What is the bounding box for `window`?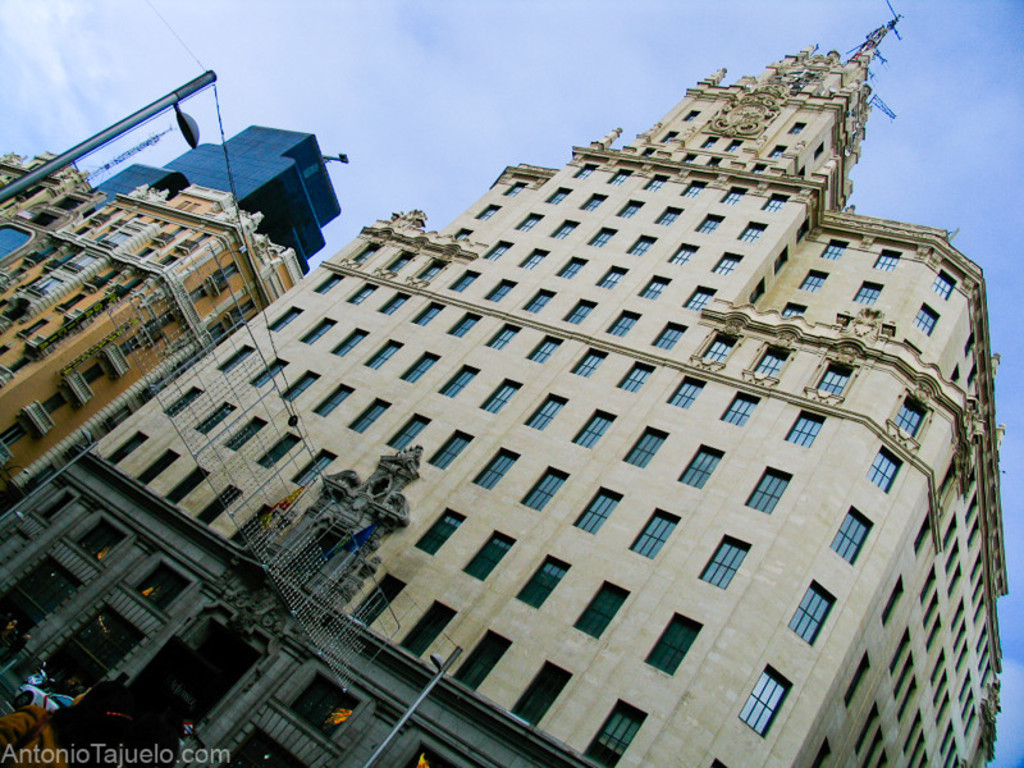
(164, 466, 211, 512).
